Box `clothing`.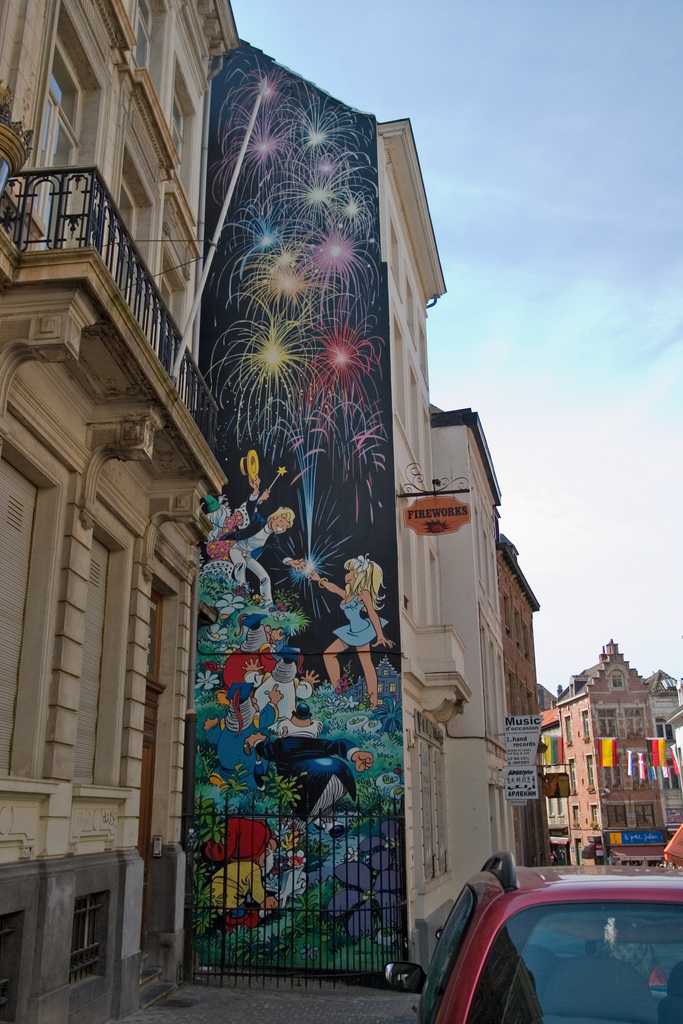
Rect(334, 593, 389, 650).
